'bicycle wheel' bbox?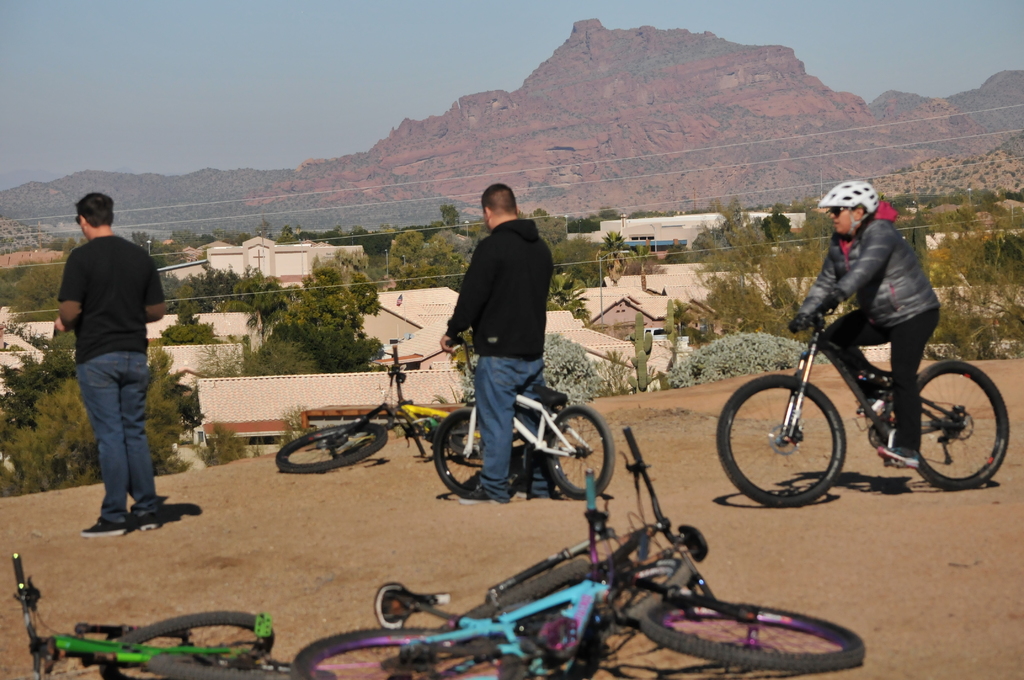
Rect(429, 409, 512, 495)
